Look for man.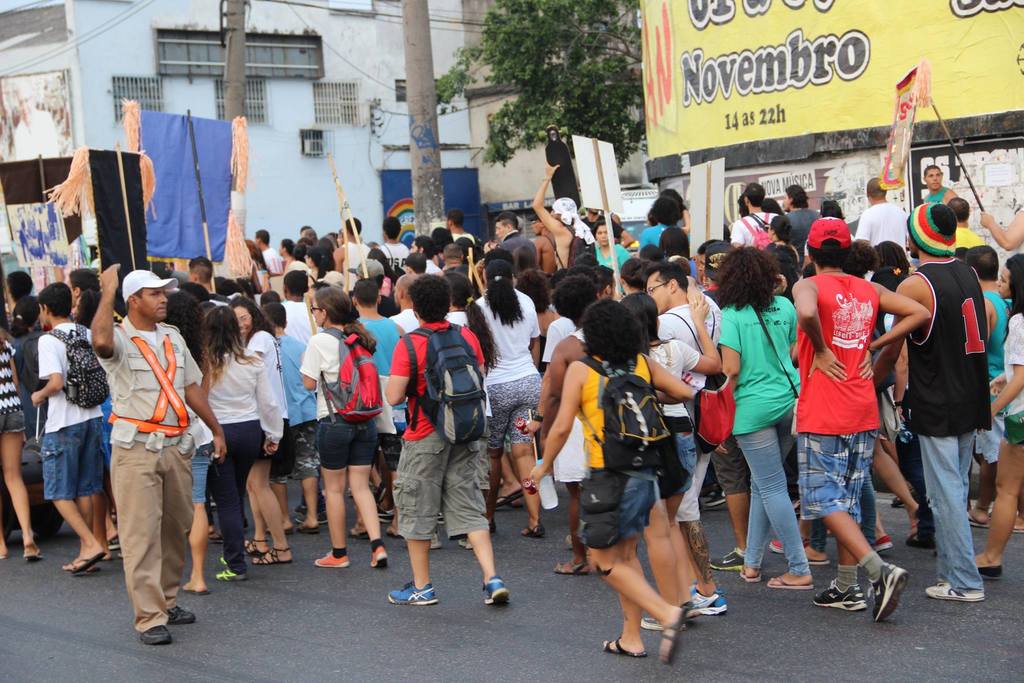
Found: [442, 210, 480, 252].
